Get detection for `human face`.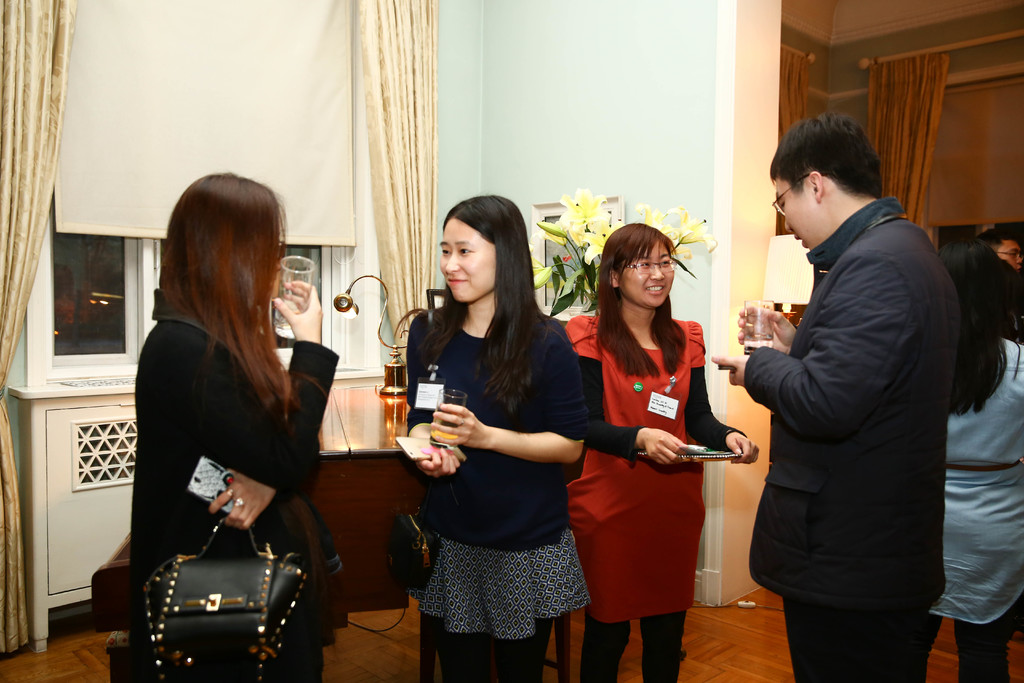
Detection: pyautogui.locateOnScreen(615, 237, 674, 304).
